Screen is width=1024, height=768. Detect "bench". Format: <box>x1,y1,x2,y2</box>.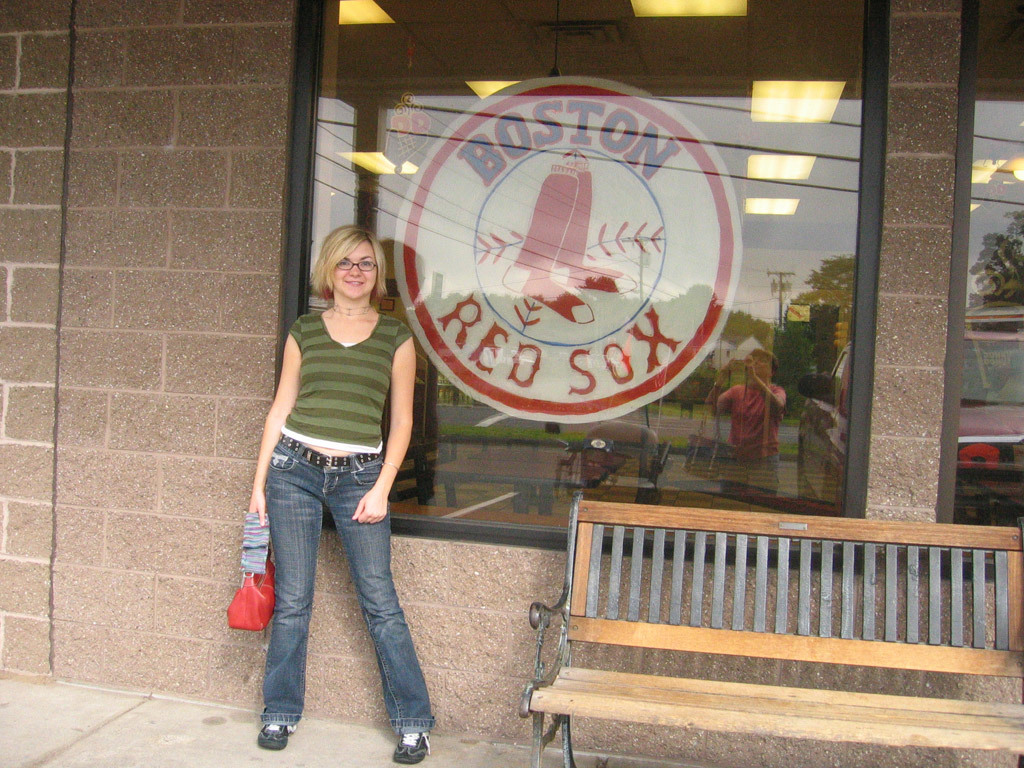
<box>520,511,1022,763</box>.
